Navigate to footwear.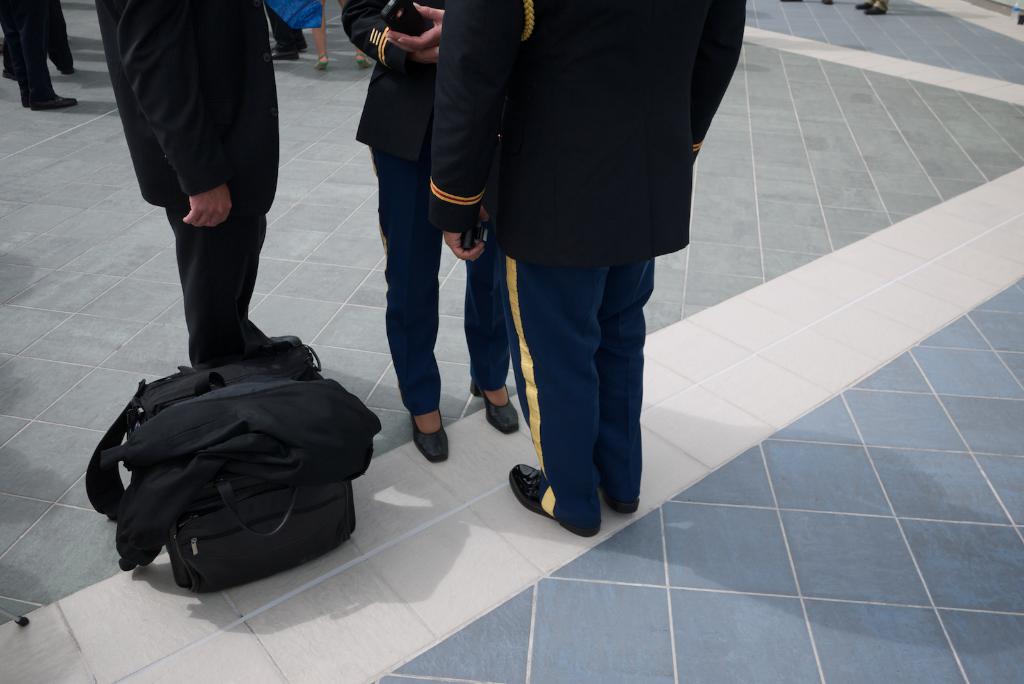
Navigation target: pyautogui.locateOnScreen(602, 490, 638, 515).
